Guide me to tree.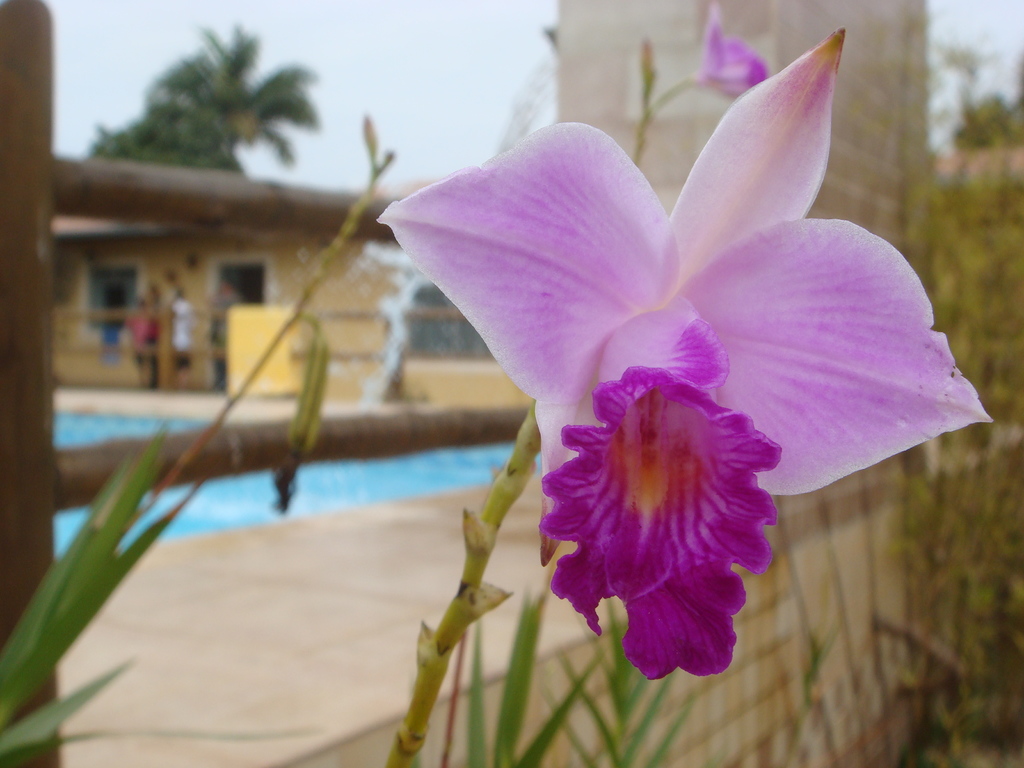
Guidance: detection(101, 33, 335, 173).
